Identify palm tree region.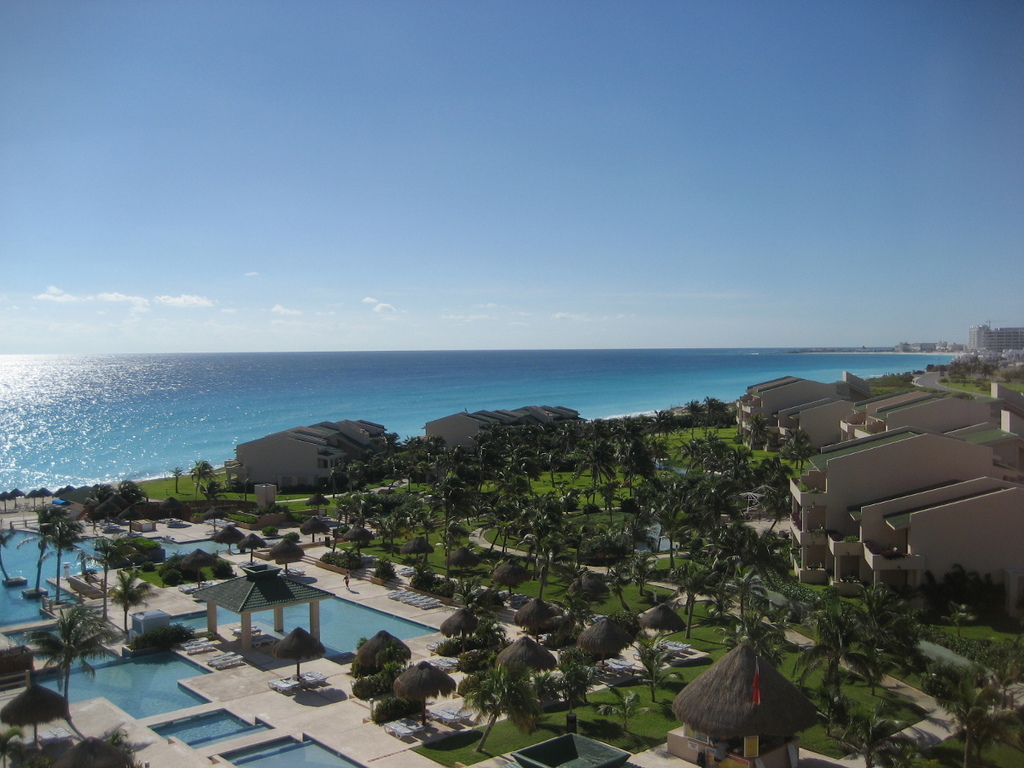
Region: pyautogui.locateOnScreen(44, 515, 88, 604).
